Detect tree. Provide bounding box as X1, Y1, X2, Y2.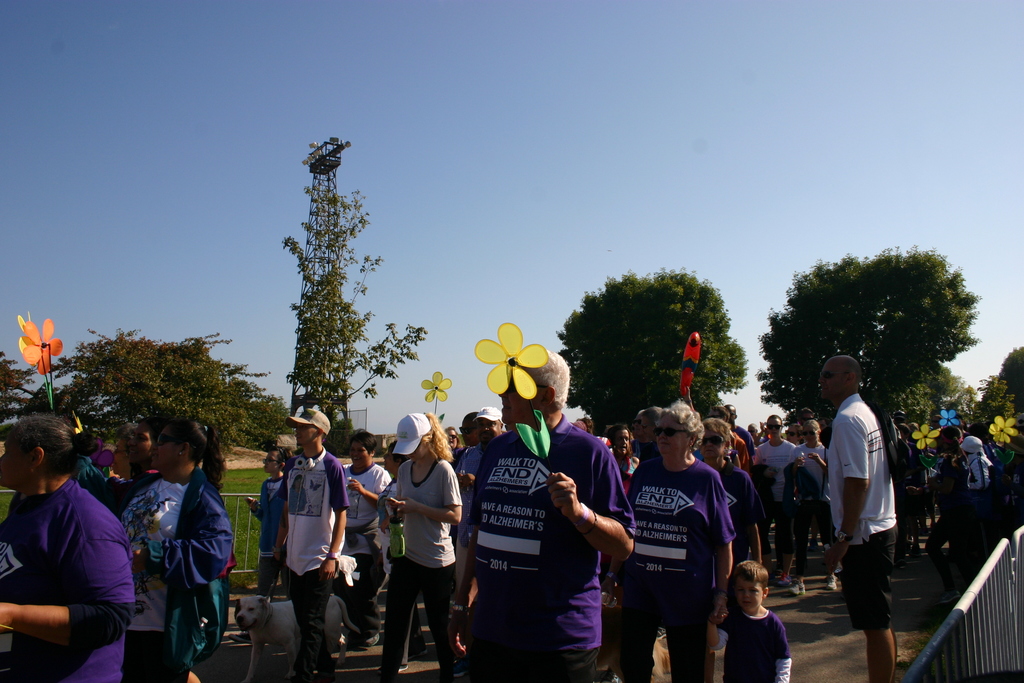
764, 258, 979, 424.
